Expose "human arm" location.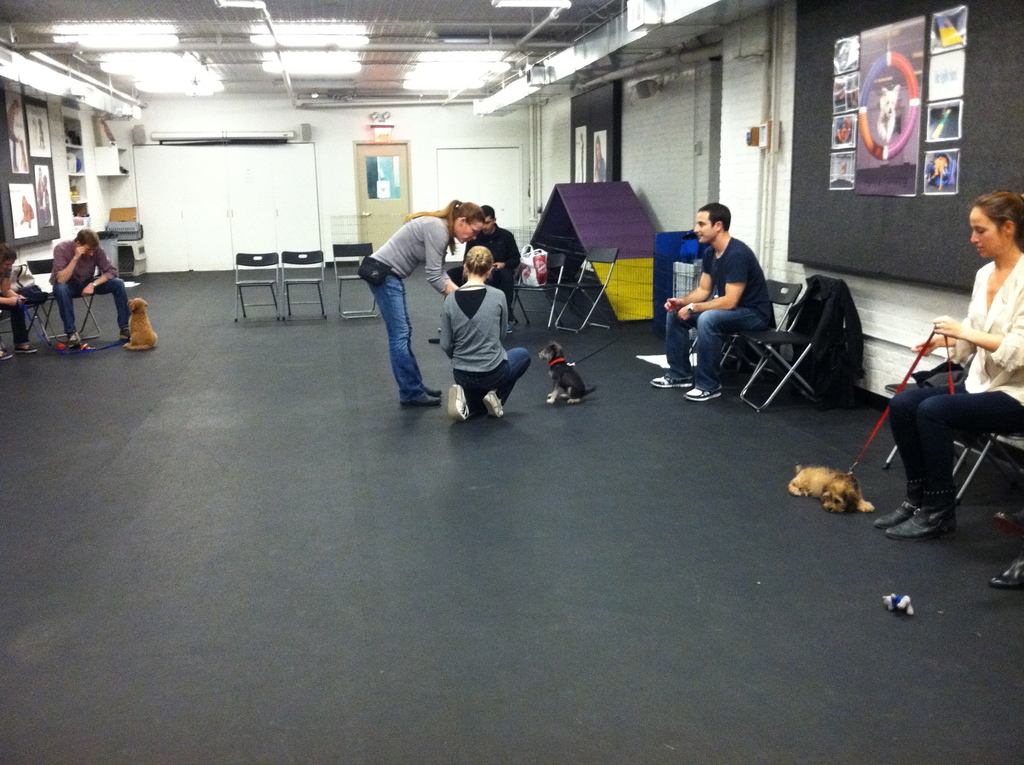
Exposed at l=0, t=294, r=17, b=310.
